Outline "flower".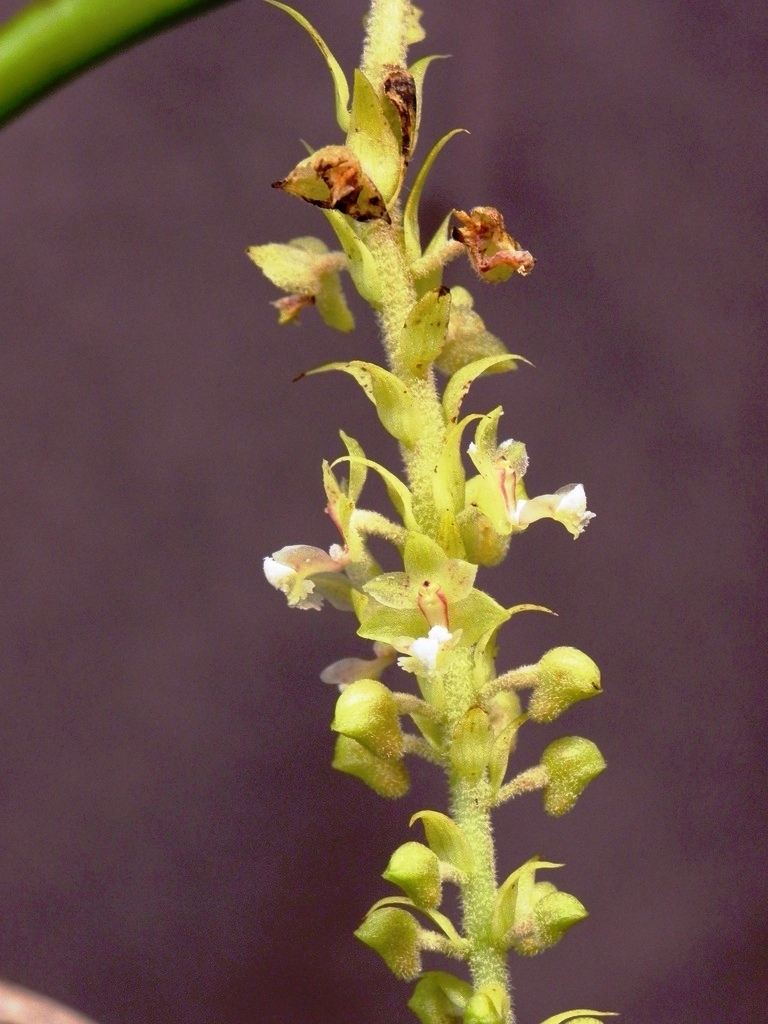
Outline: rect(398, 621, 478, 668).
